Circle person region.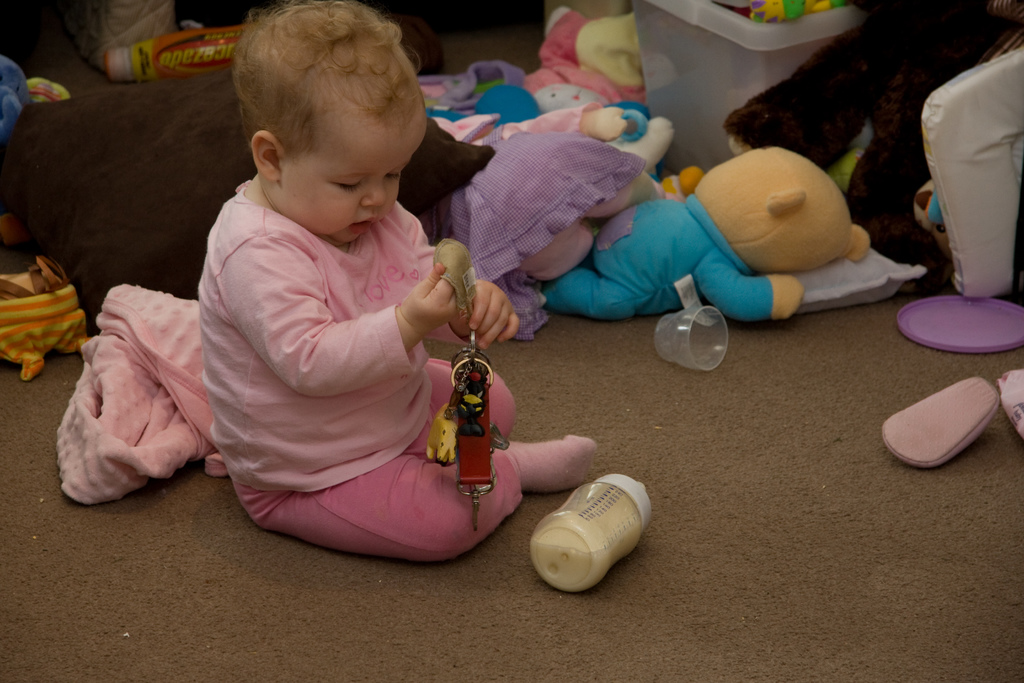
Region: BBox(175, 0, 527, 586).
